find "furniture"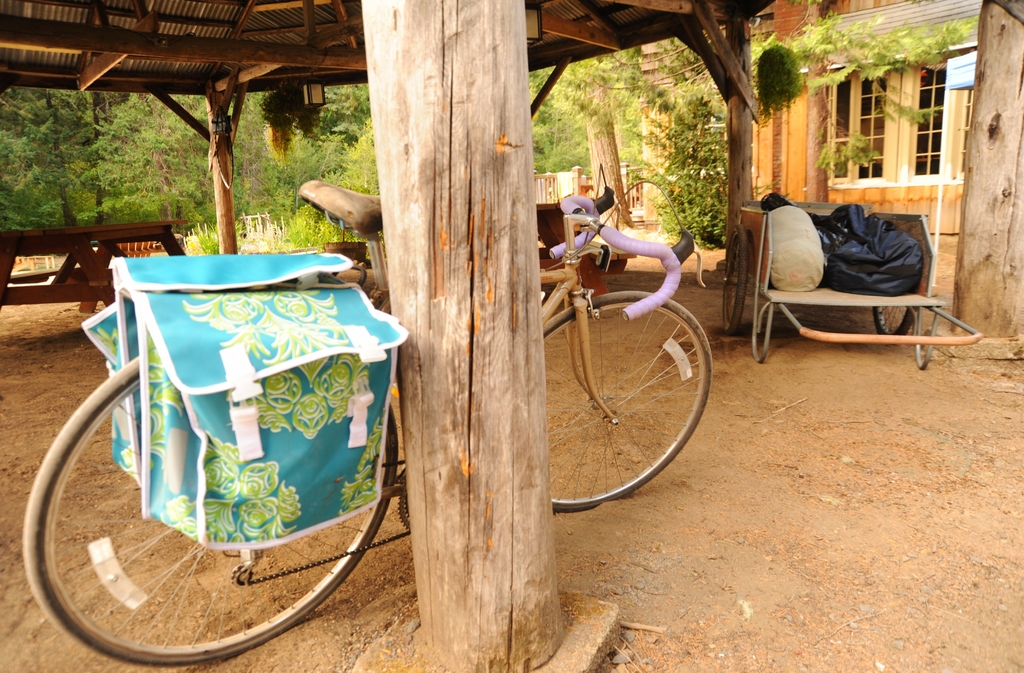
(3,215,190,306)
